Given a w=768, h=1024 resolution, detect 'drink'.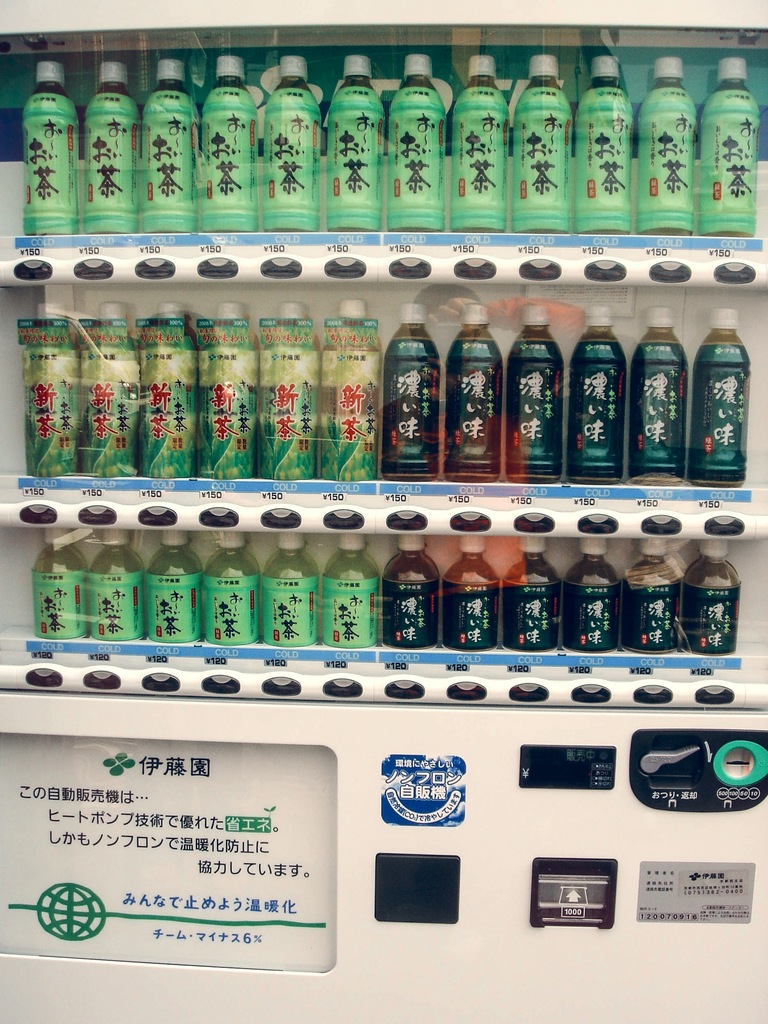
box(563, 536, 618, 646).
